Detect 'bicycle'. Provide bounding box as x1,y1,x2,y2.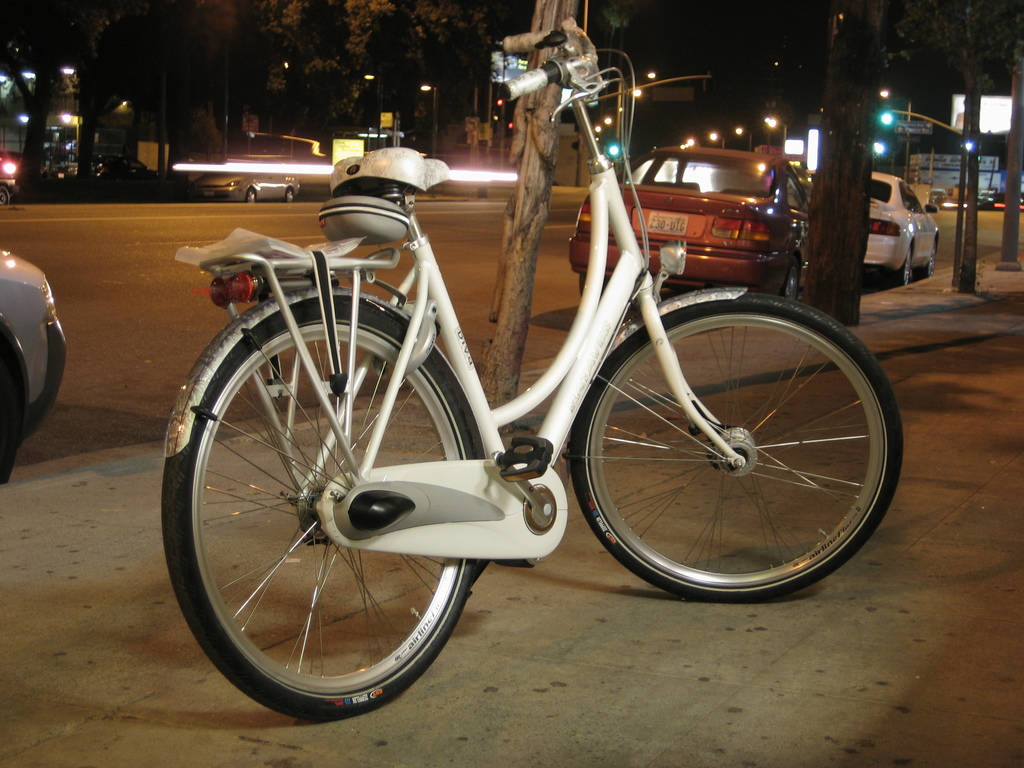
154,56,897,711.
